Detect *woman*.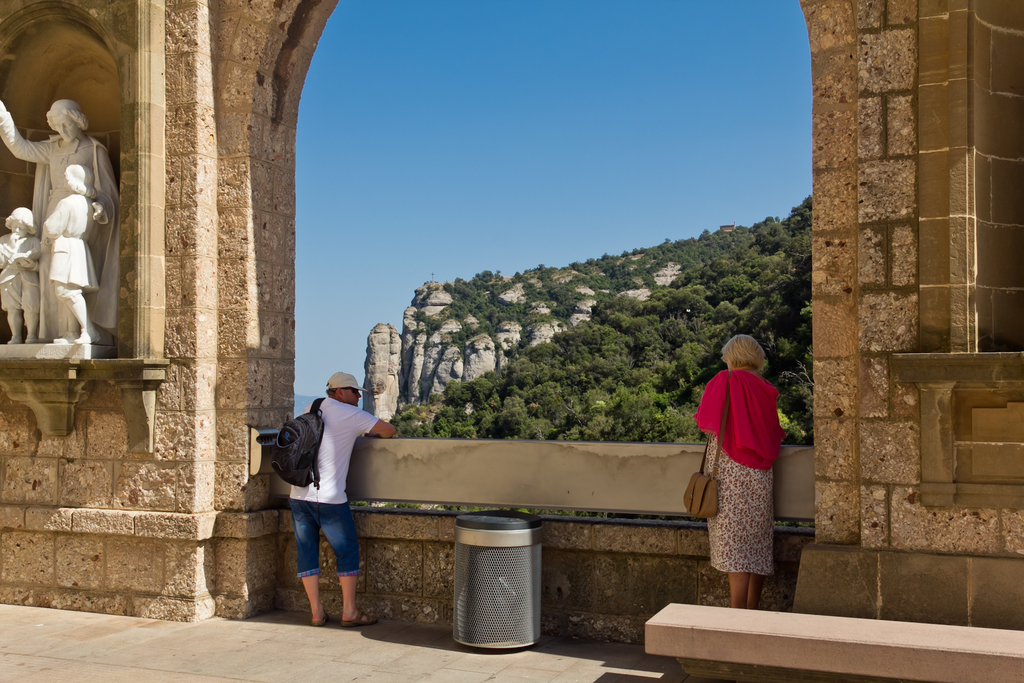
Detected at bbox=(0, 103, 118, 348).
